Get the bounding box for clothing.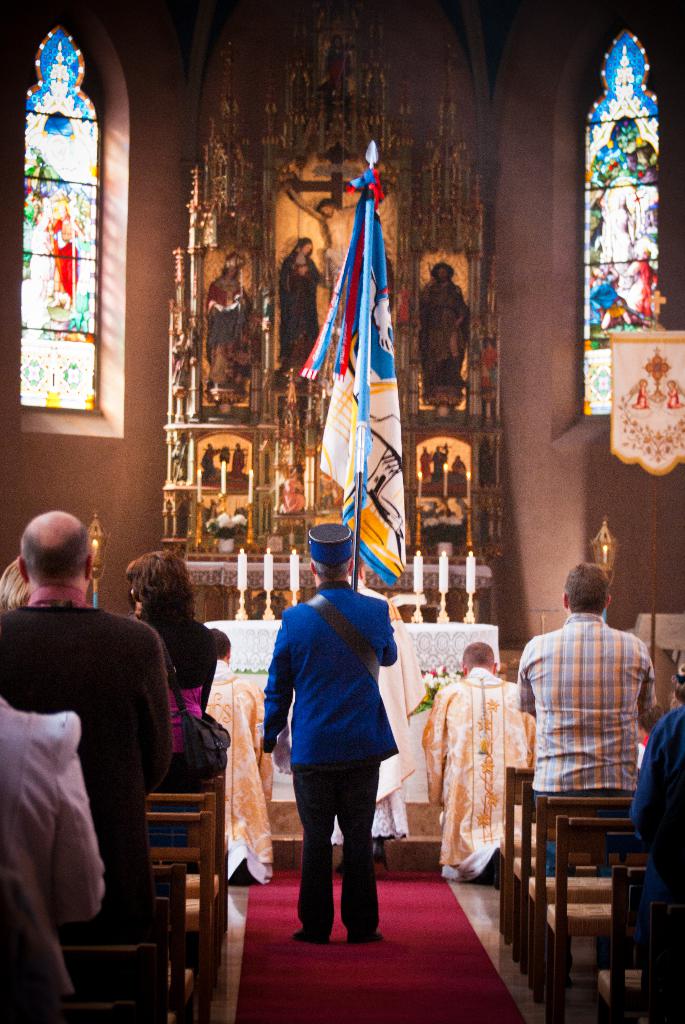
618 698 683 1023.
